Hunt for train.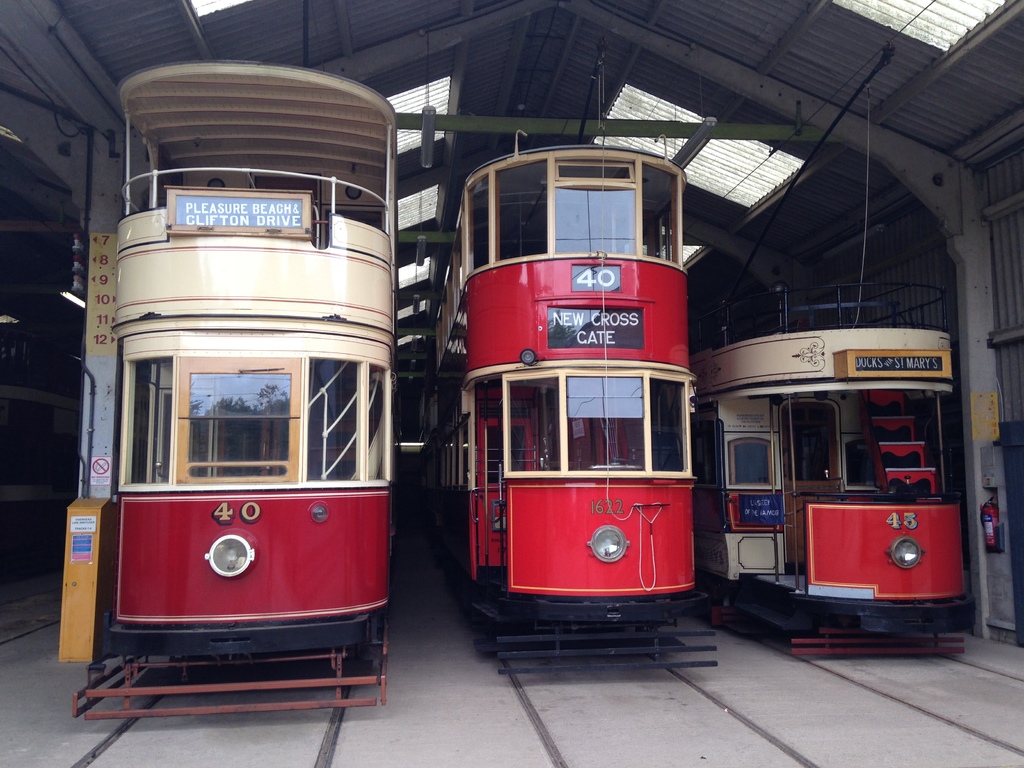
Hunted down at 69, 58, 395, 721.
